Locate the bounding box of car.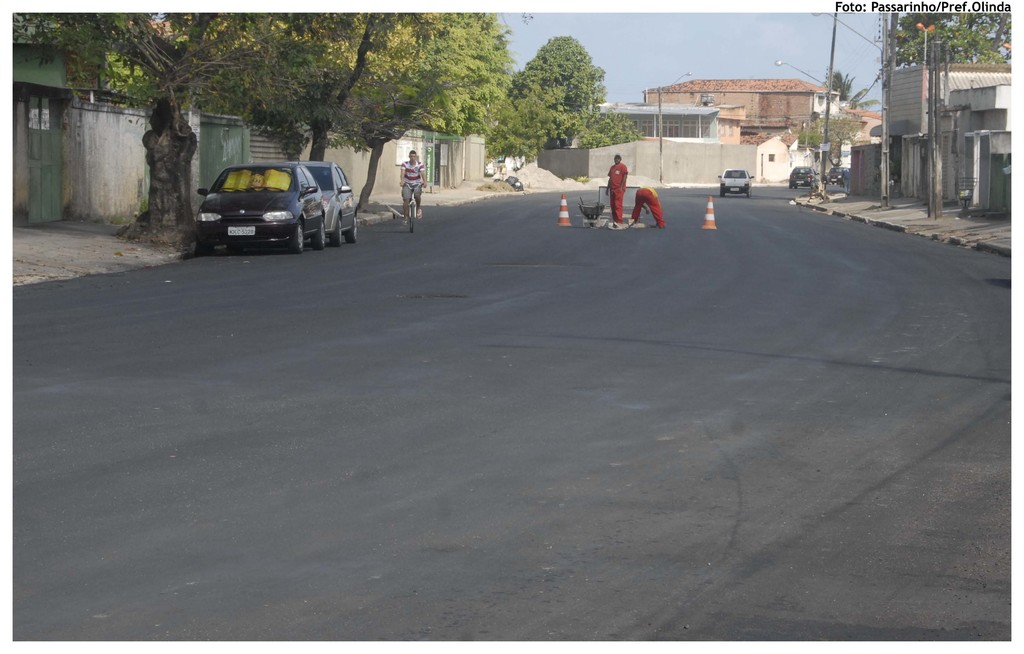
Bounding box: pyautogui.locateOnScreen(720, 168, 750, 198).
